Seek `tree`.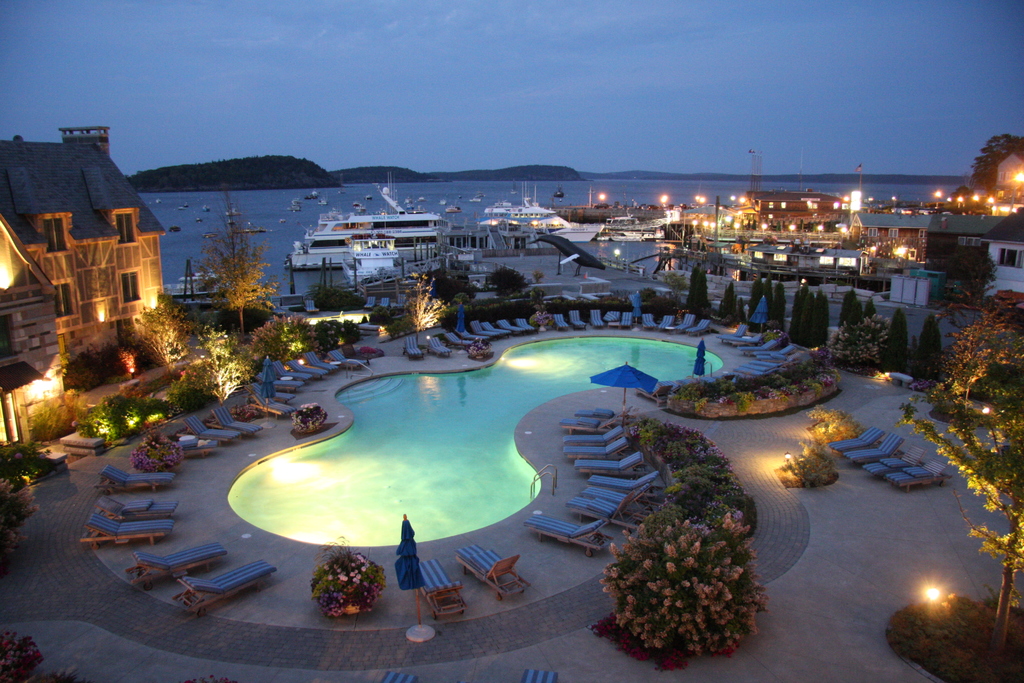
crop(882, 306, 913, 369).
